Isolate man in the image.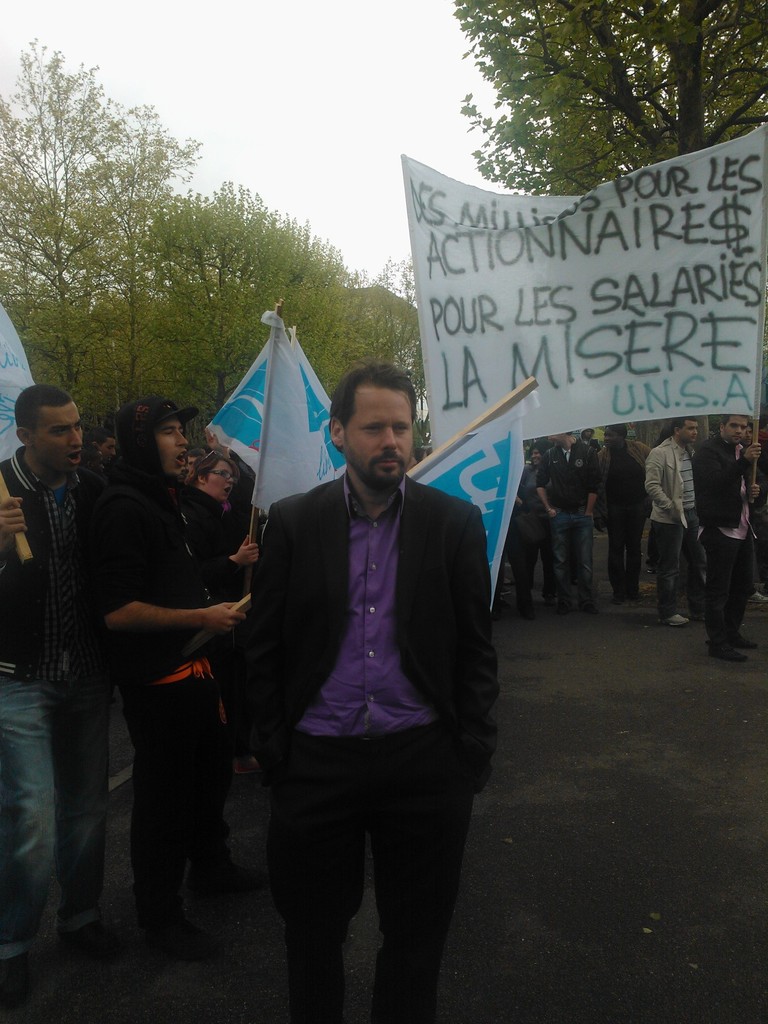
Isolated region: locate(577, 426, 601, 441).
